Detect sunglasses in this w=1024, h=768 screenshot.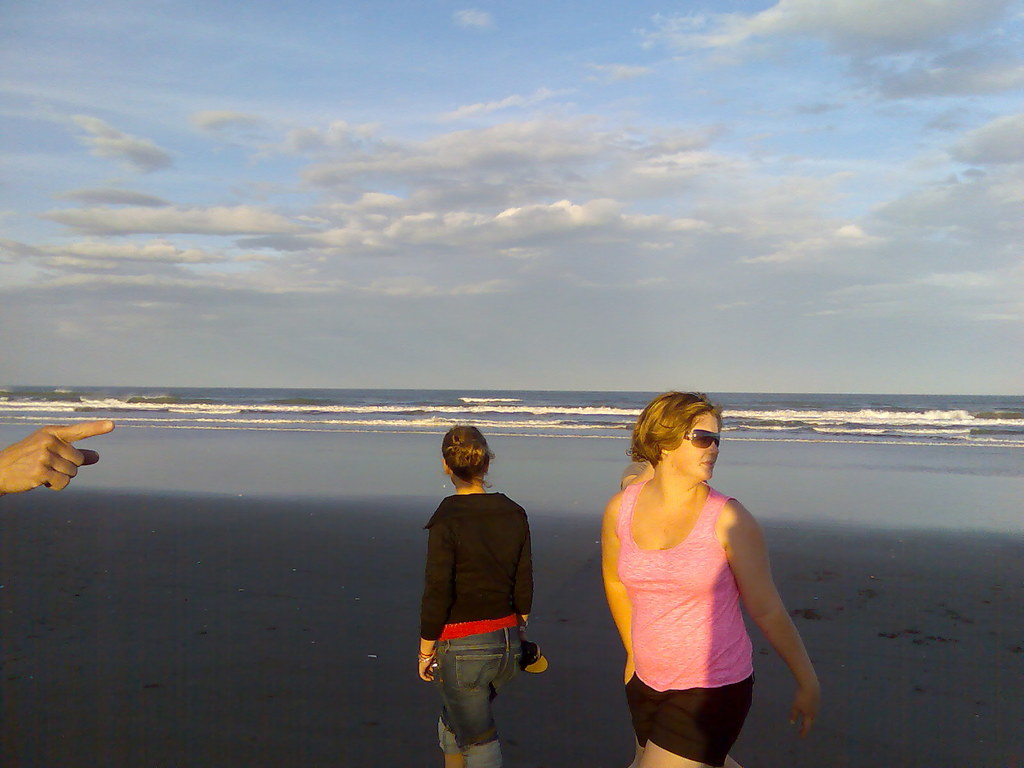
Detection: box(684, 432, 718, 447).
